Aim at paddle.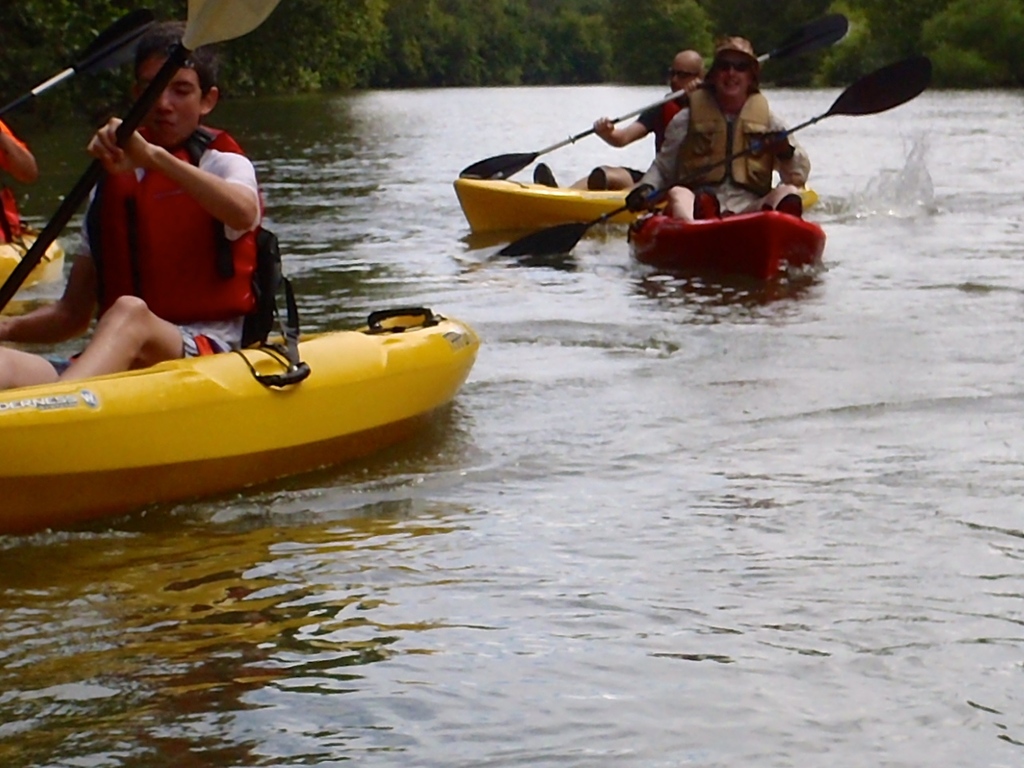
Aimed at 450, 2, 859, 186.
